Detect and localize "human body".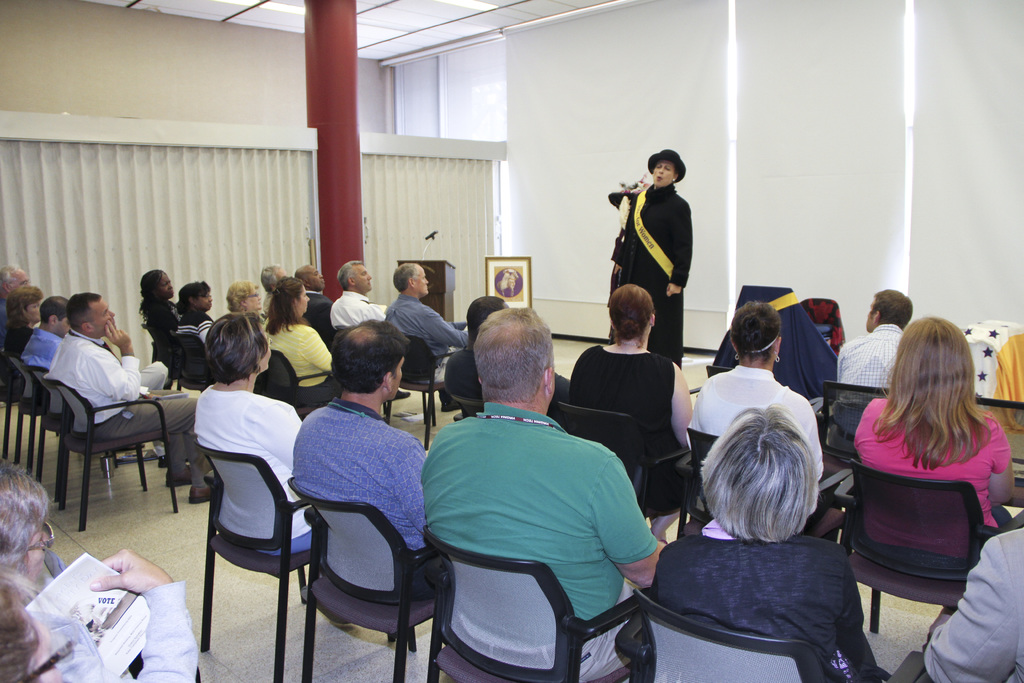
Localized at detection(829, 321, 904, 452).
